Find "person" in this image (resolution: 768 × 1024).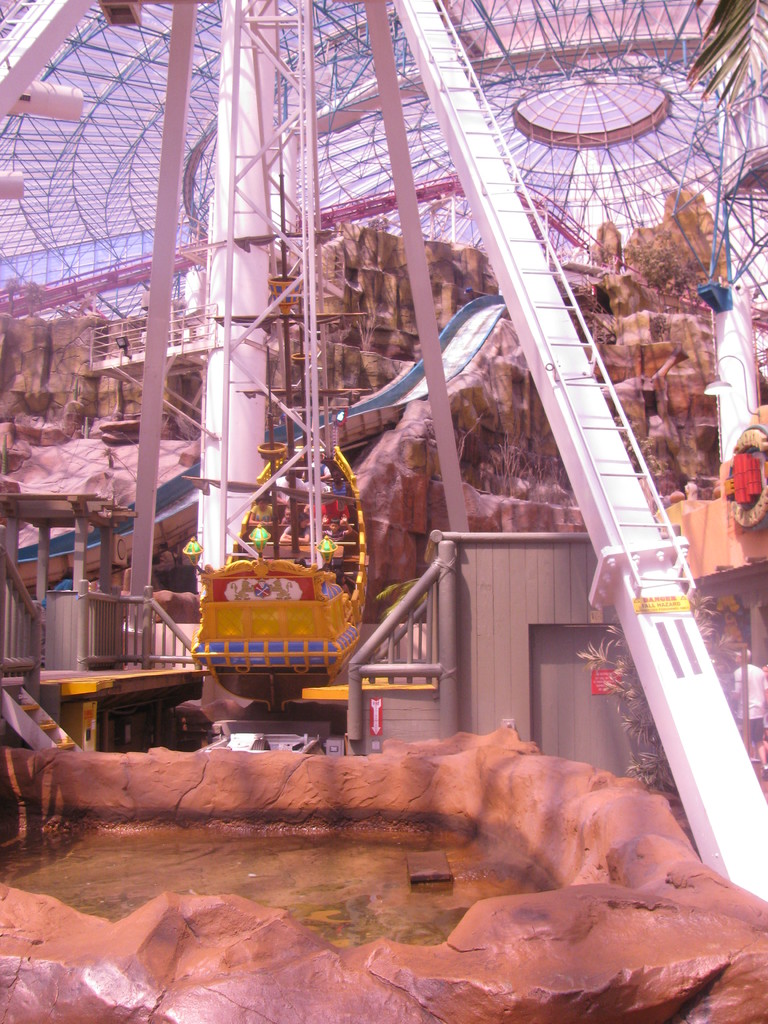
(728,646,767,771).
